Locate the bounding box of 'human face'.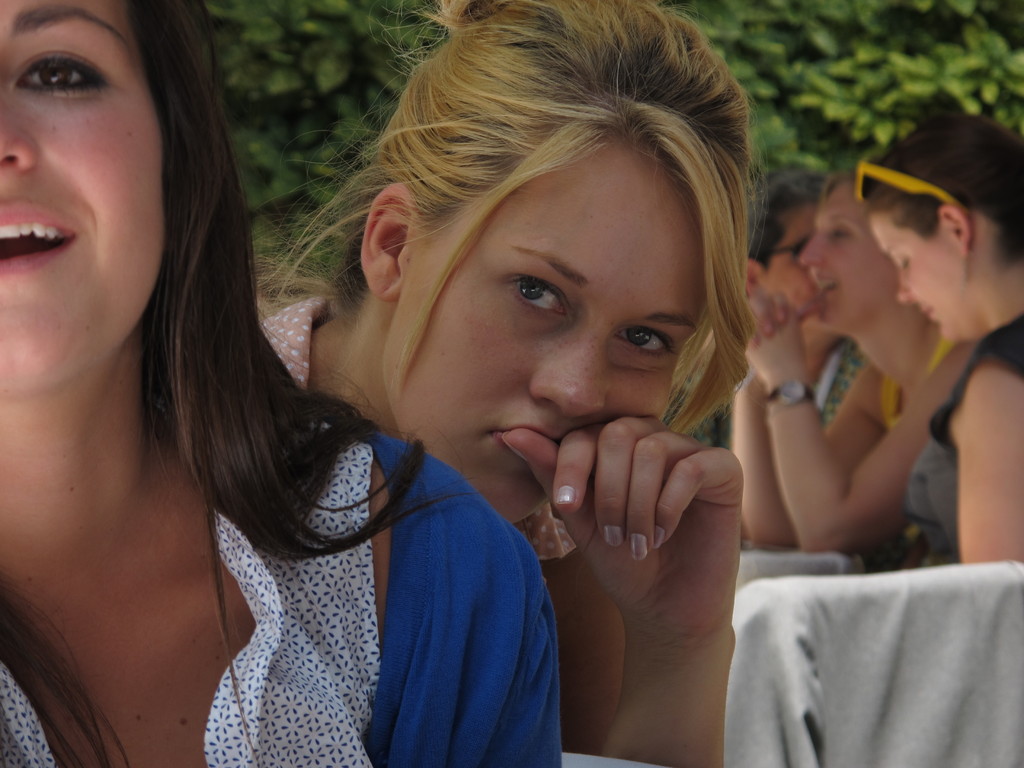
Bounding box: (left=862, top=216, right=966, bottom=333).
